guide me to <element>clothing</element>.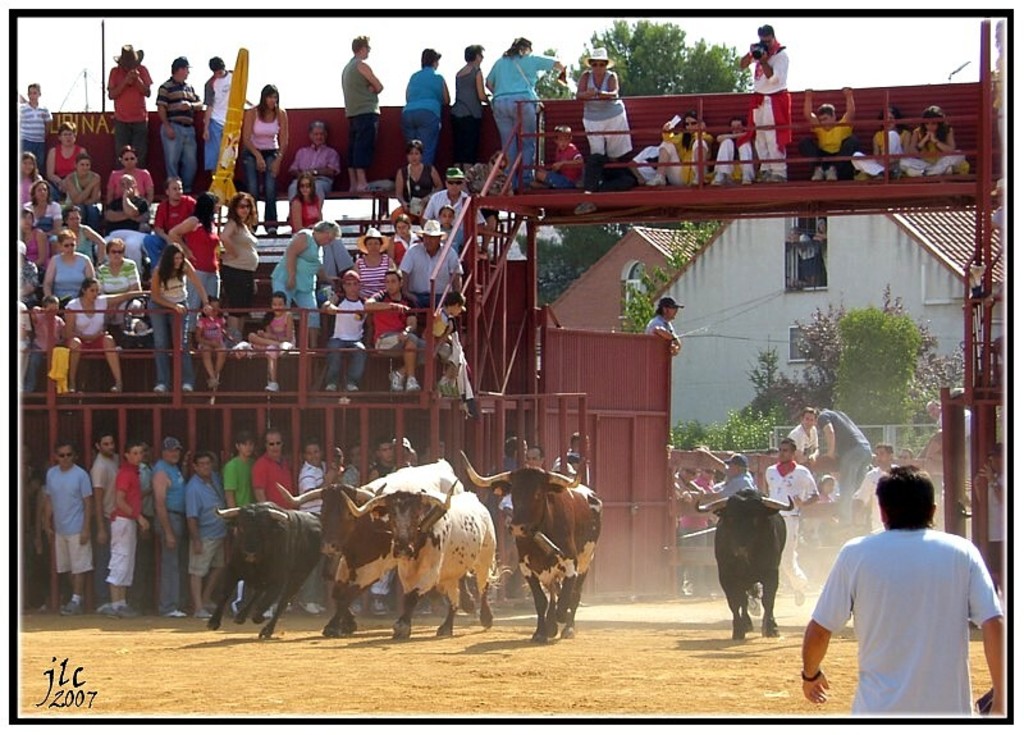
Guidance: bbox=[86, 449, 113, 520].
